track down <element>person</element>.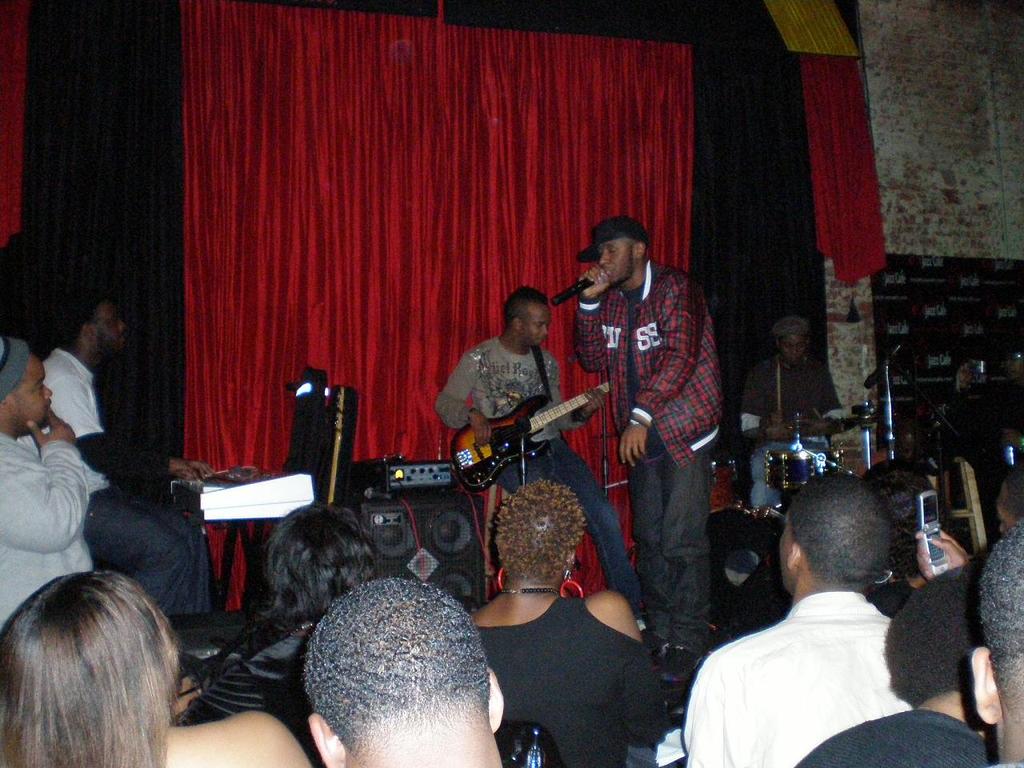
Tracked to rect(234, 504, 378, 642).
